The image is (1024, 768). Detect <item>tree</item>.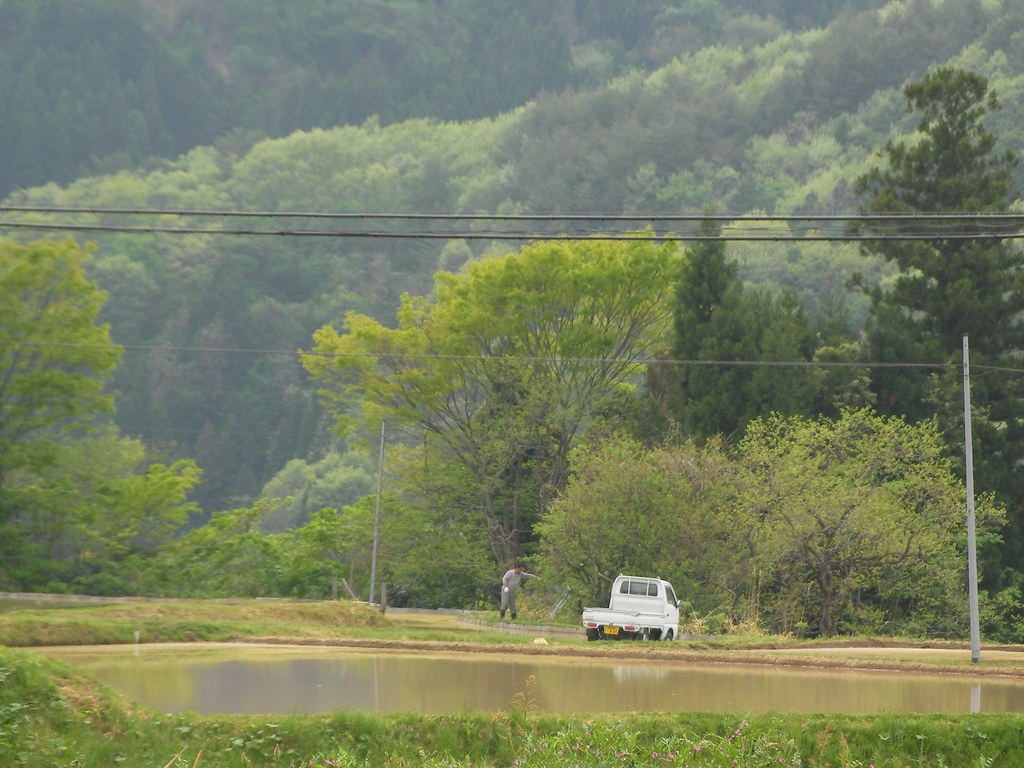
Detection: x1=149 y1=496 x2=303 y2=618.
